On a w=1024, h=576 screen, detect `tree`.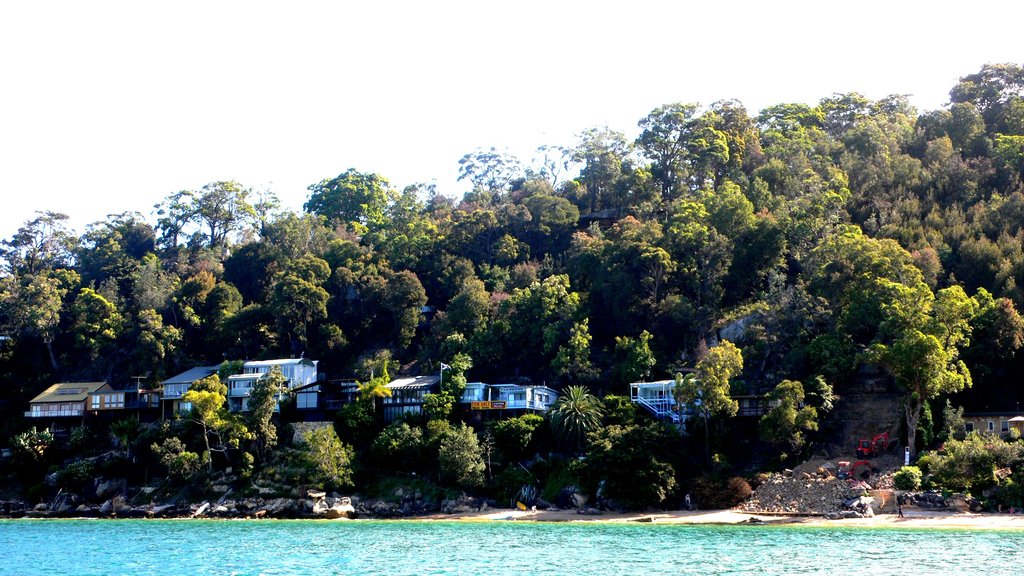
<box>478,417,545,477</box>.
